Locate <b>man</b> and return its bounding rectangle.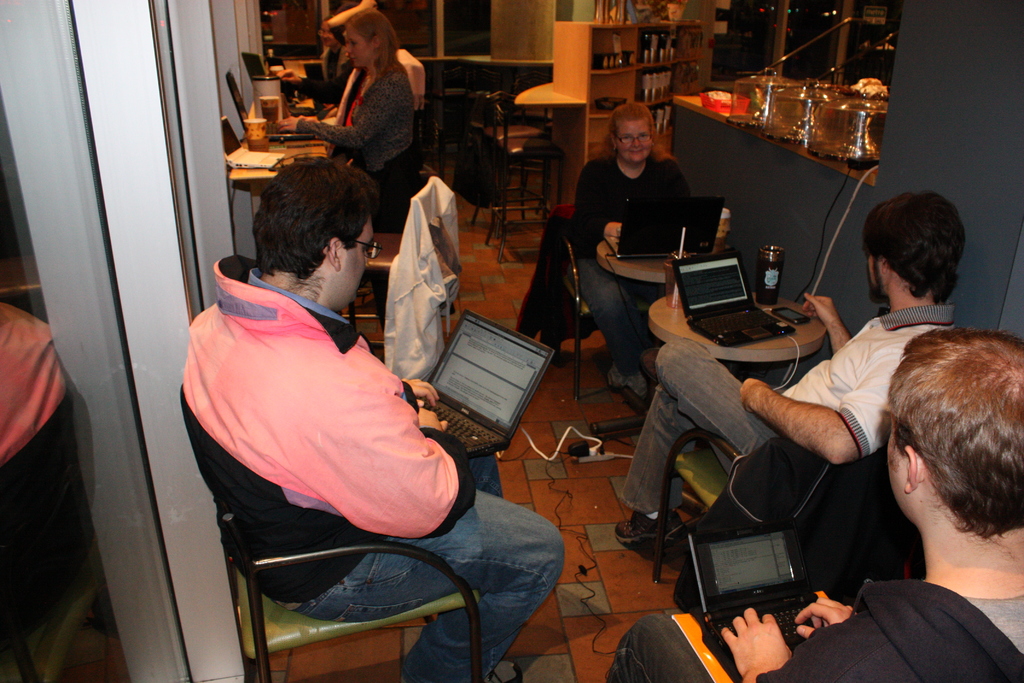
bbox=[597, 323, 1023, 682].
